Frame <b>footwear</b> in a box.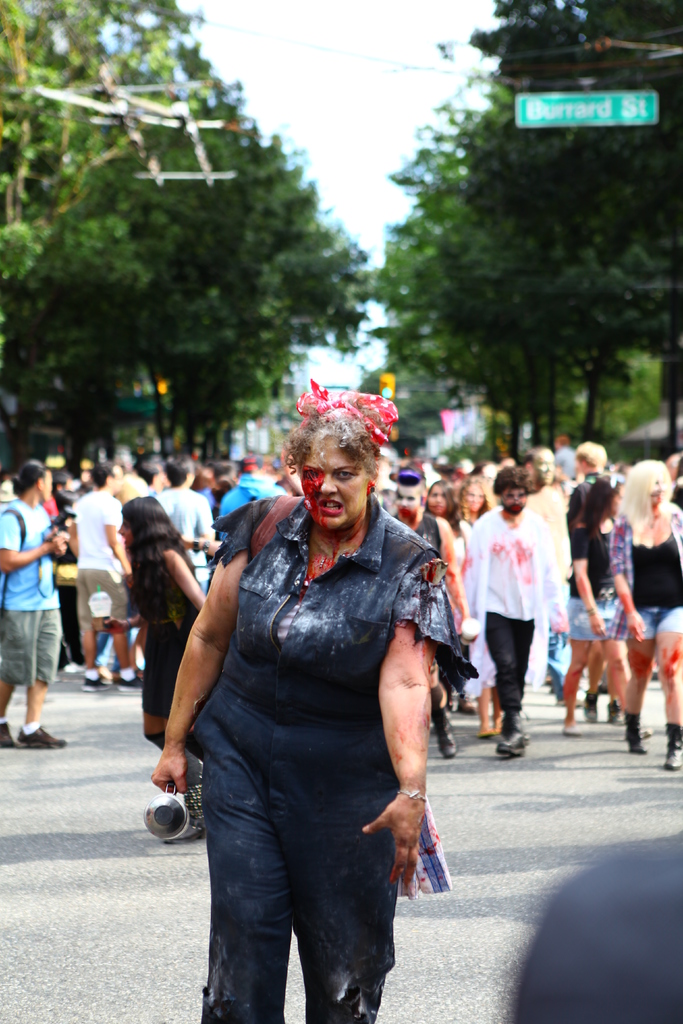
locate(15, 721, 66, 749).
